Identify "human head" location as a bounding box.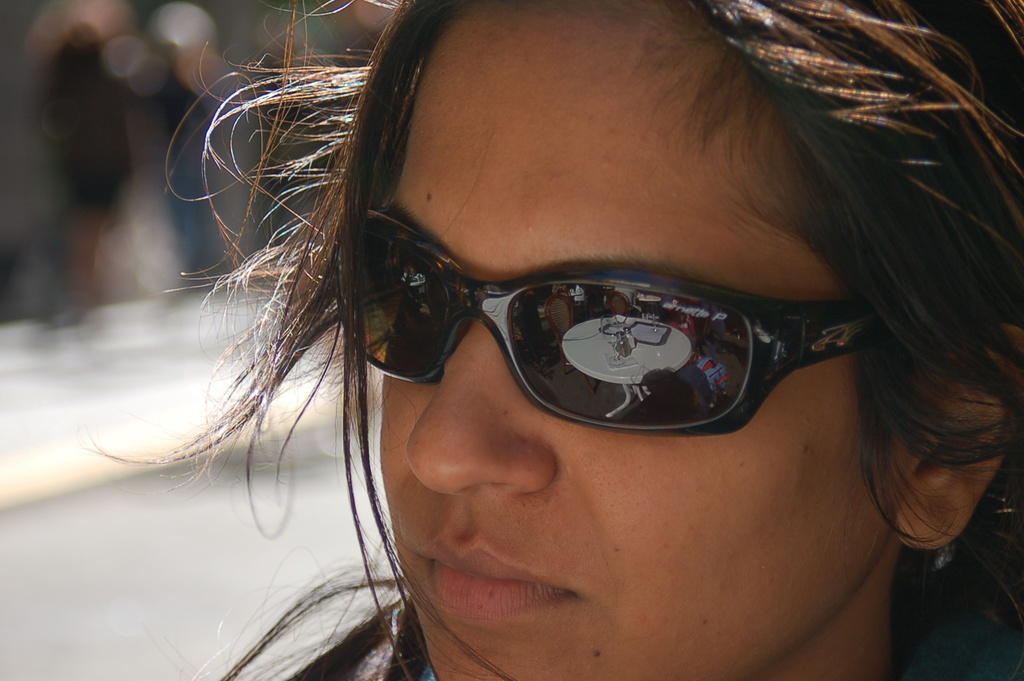
region(81, 0, 1023, 680).
